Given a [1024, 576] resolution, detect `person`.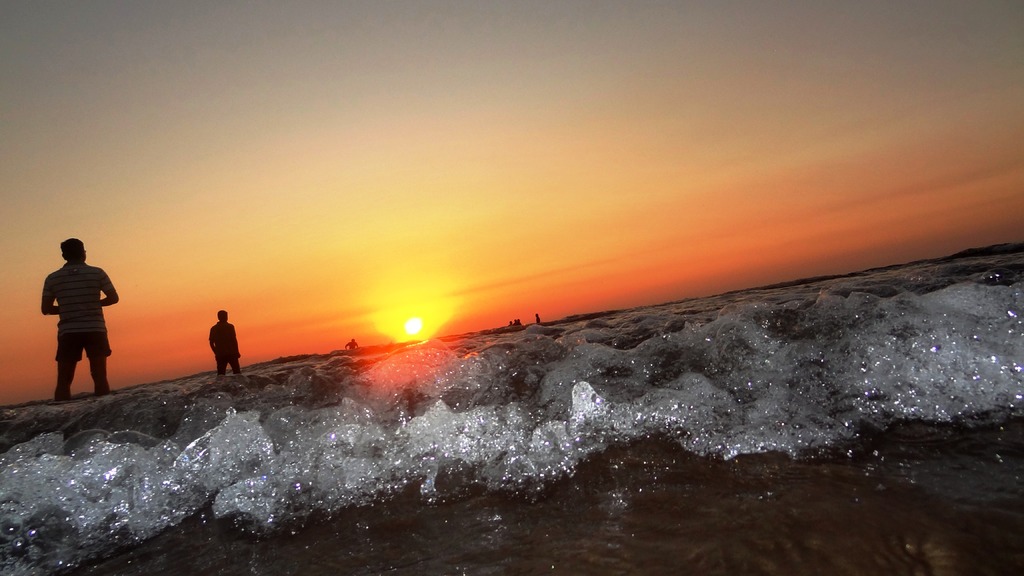
x1=207, y1=310, x2=241, y2=378.
